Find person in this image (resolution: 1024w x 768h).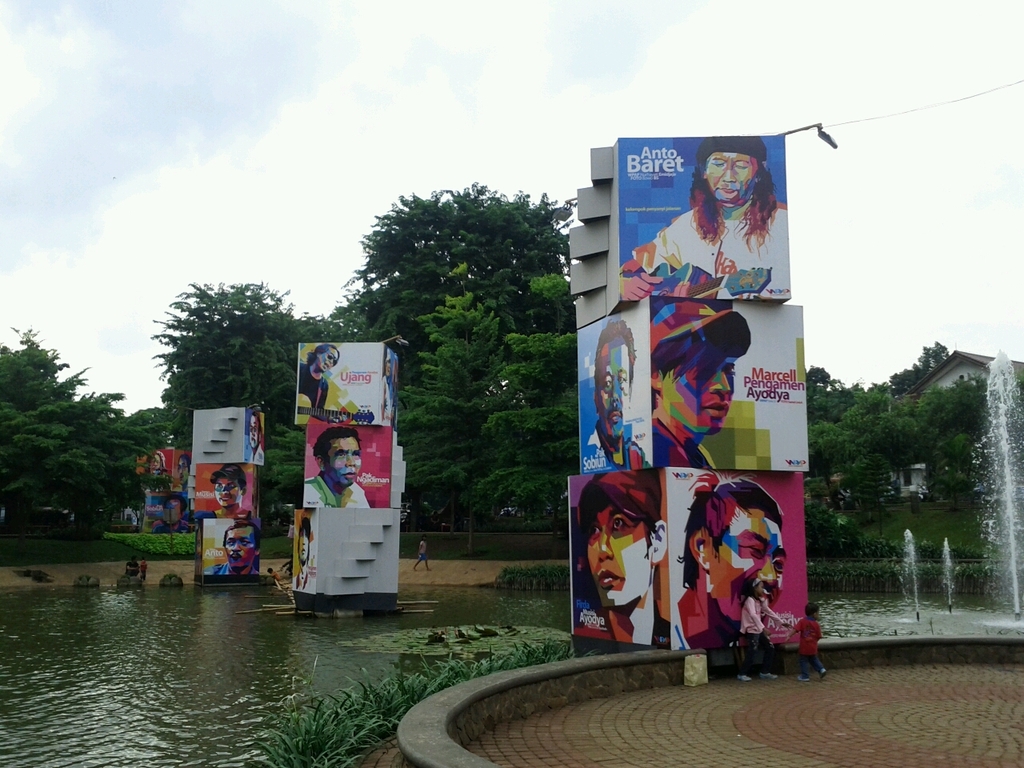
(left=677, top=466, right=785, bottom=648).
